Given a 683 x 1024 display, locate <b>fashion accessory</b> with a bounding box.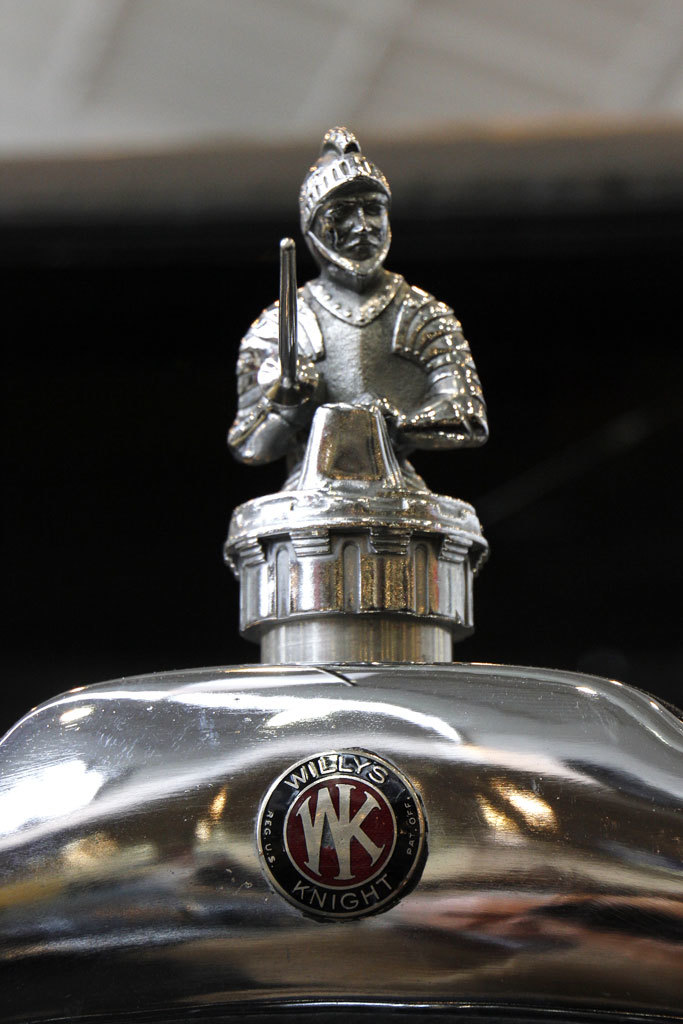
Located: [304,274,402,327].
